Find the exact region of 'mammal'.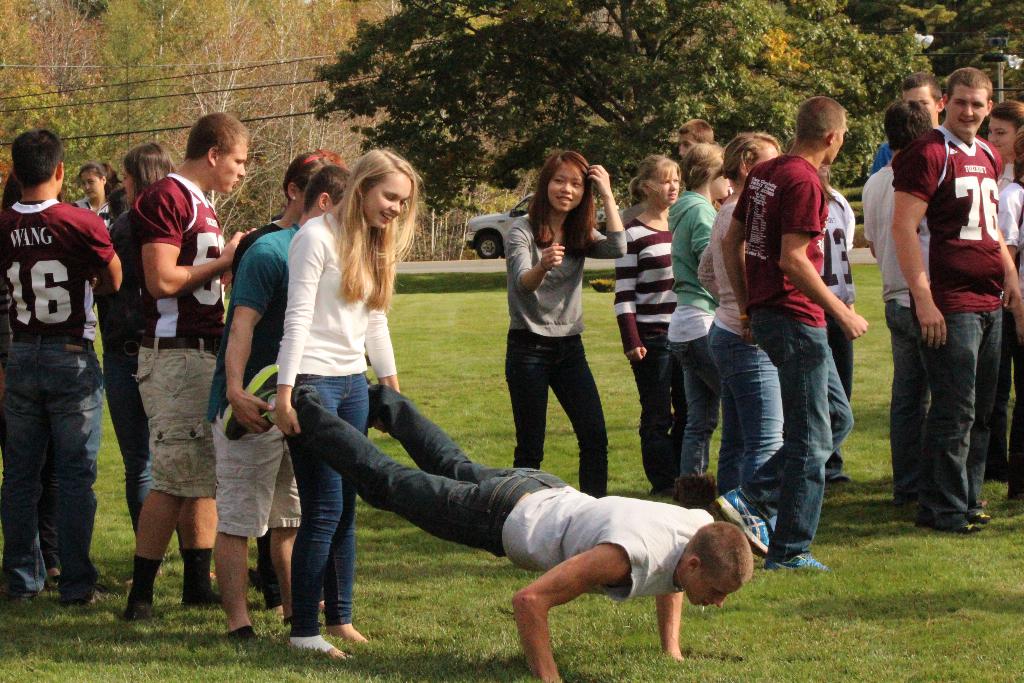
Exact region: 0 127 125 607.
